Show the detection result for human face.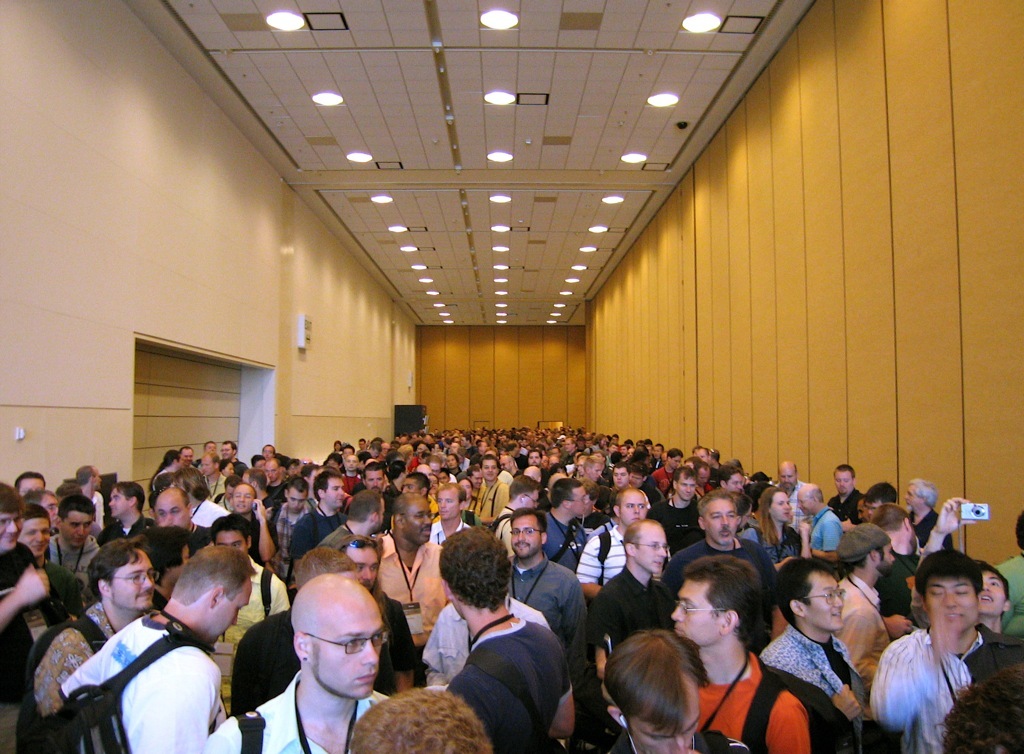
bbox=(438, 471, 452, 482).
